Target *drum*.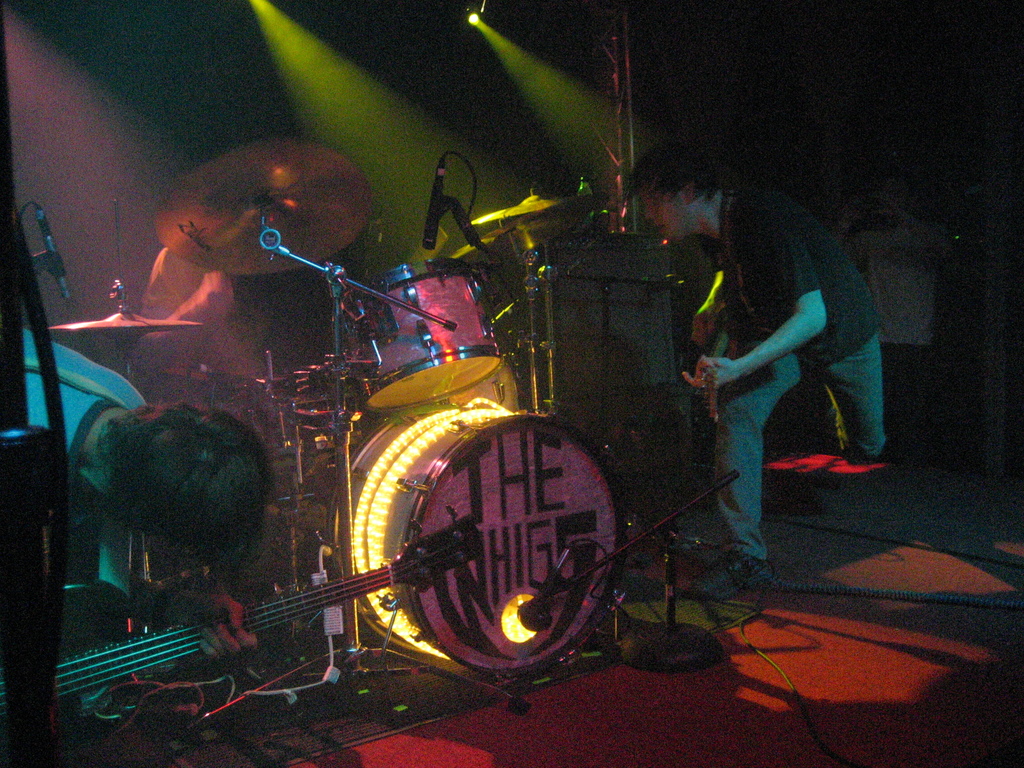
Target region: [439,363,521,406].
